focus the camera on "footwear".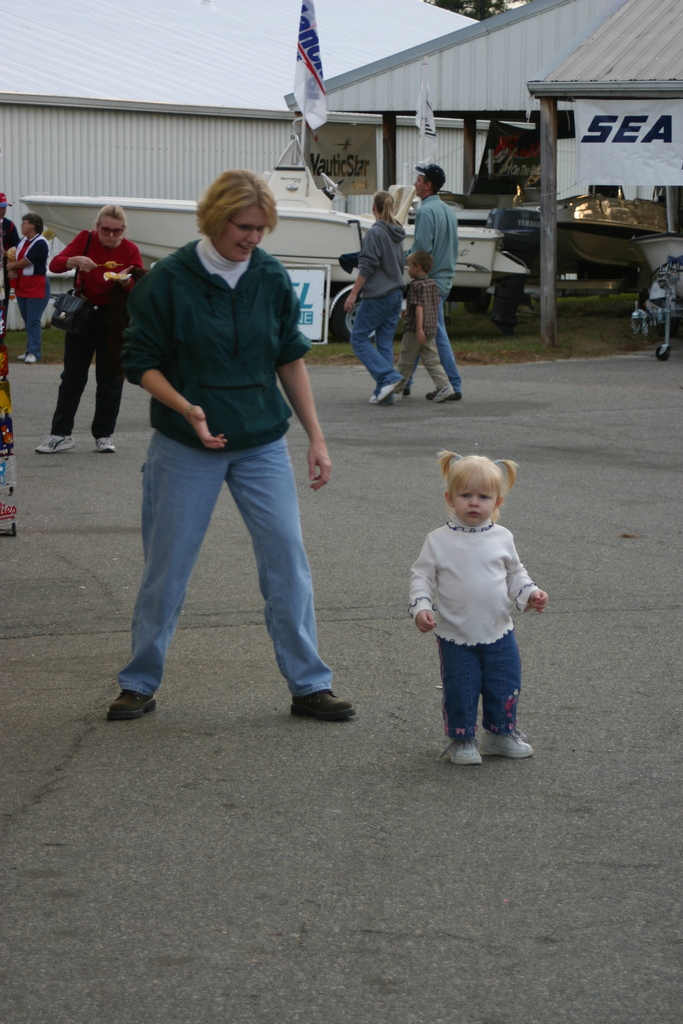
Focus region: box(17, 350, 24, 357).
